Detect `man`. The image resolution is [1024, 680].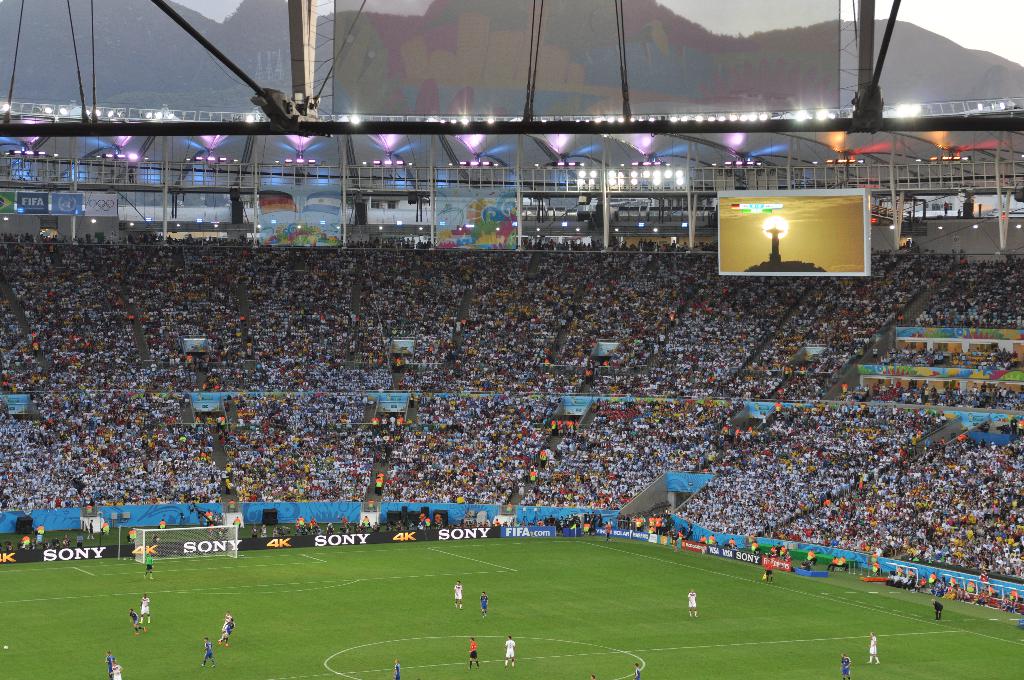
{"left": 1011, "top": 585, "right": 1021, "bottom": 599}.
